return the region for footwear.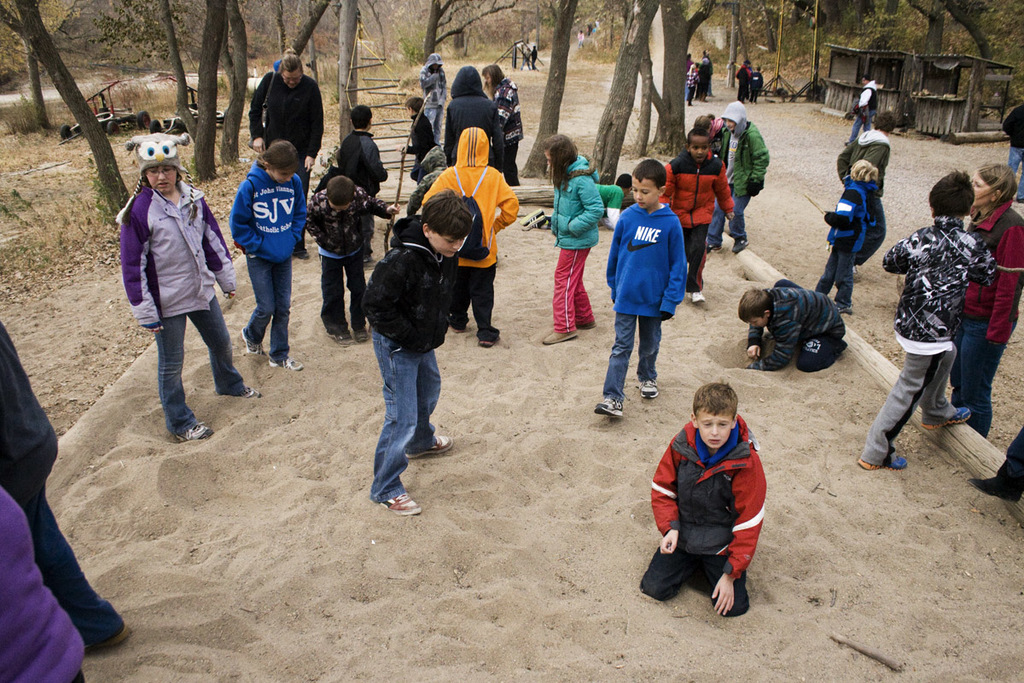
BBox(542, 331, 577, 345).
